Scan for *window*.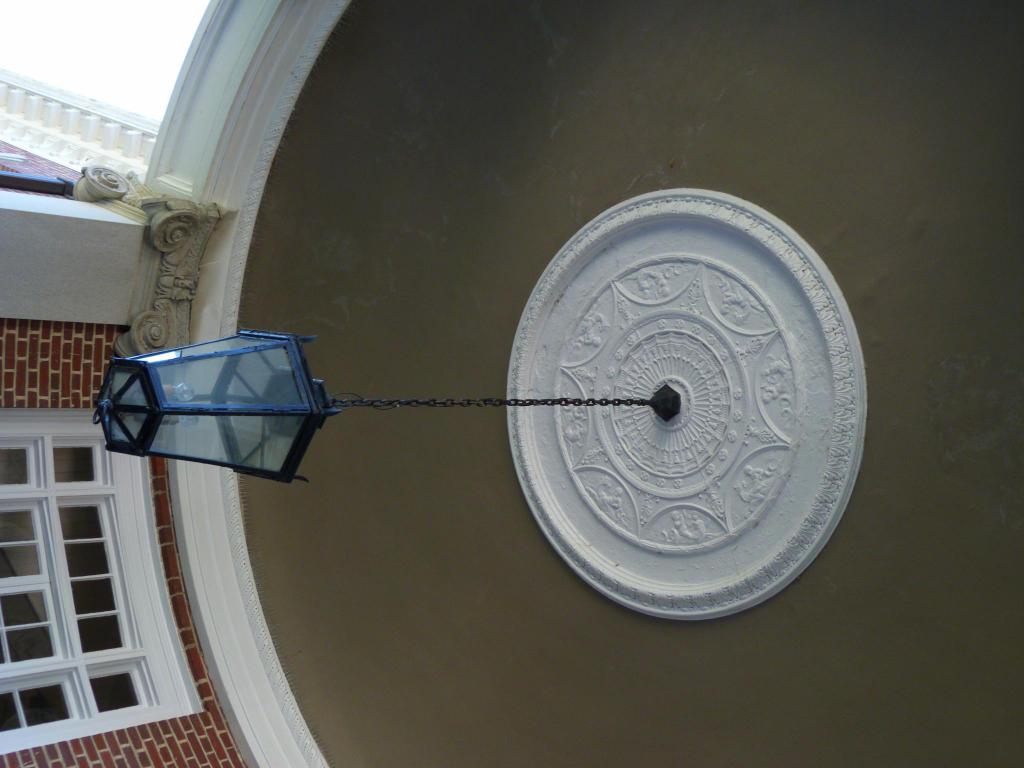
Scan result: l=0, t=406, r=205, b=751.
